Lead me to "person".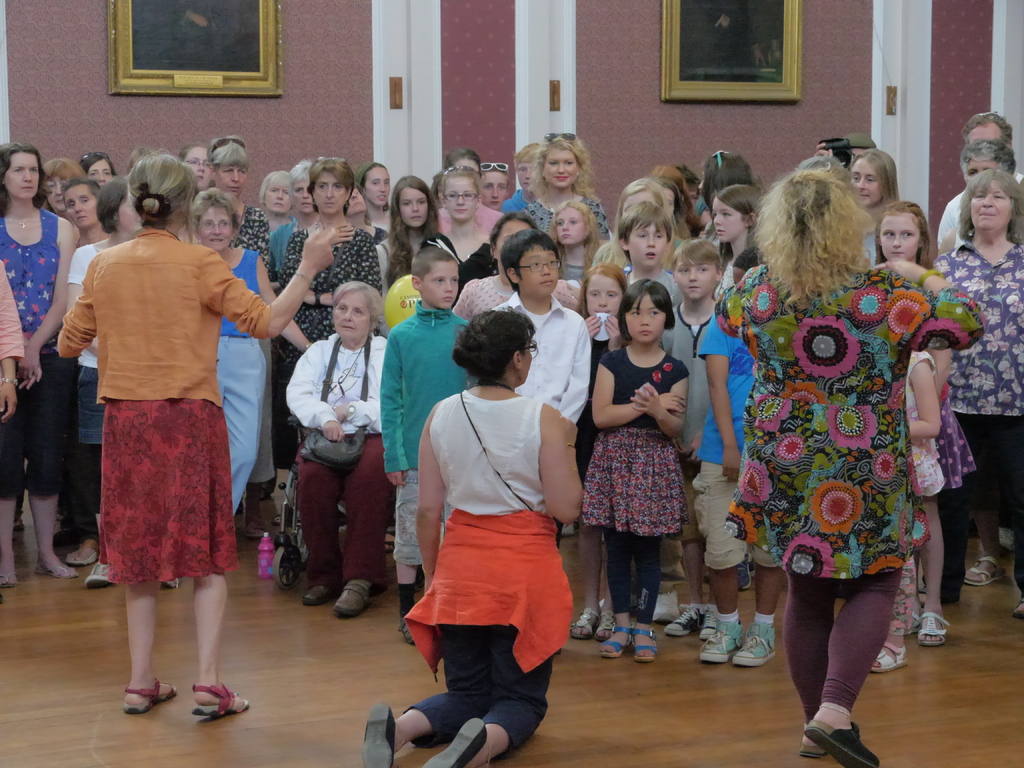
Lead to 282, 284, 388, 617.
